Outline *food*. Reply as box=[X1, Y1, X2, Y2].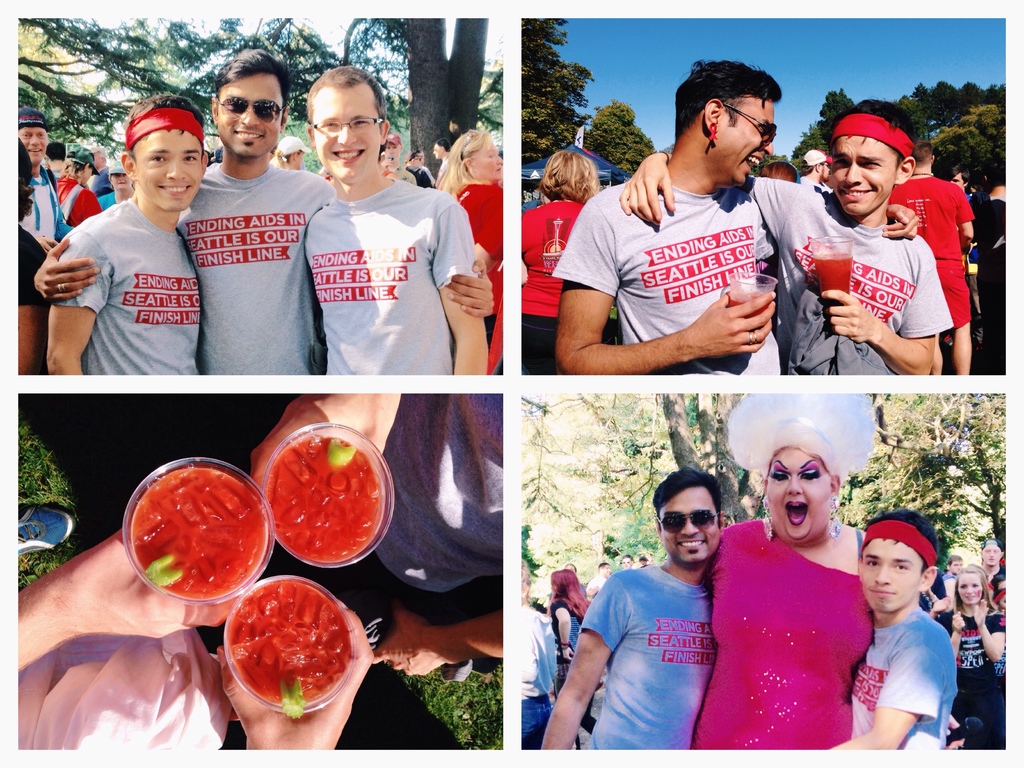
box=[267, 433, 392, 566].
